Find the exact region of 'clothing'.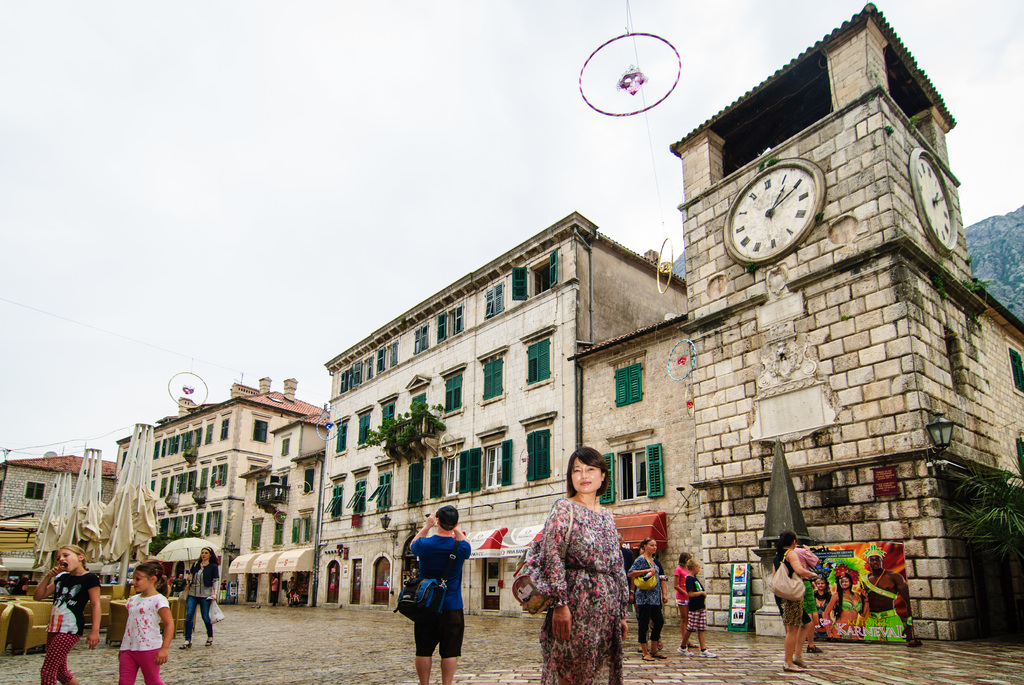
Exact region: (620,547,634,568).
